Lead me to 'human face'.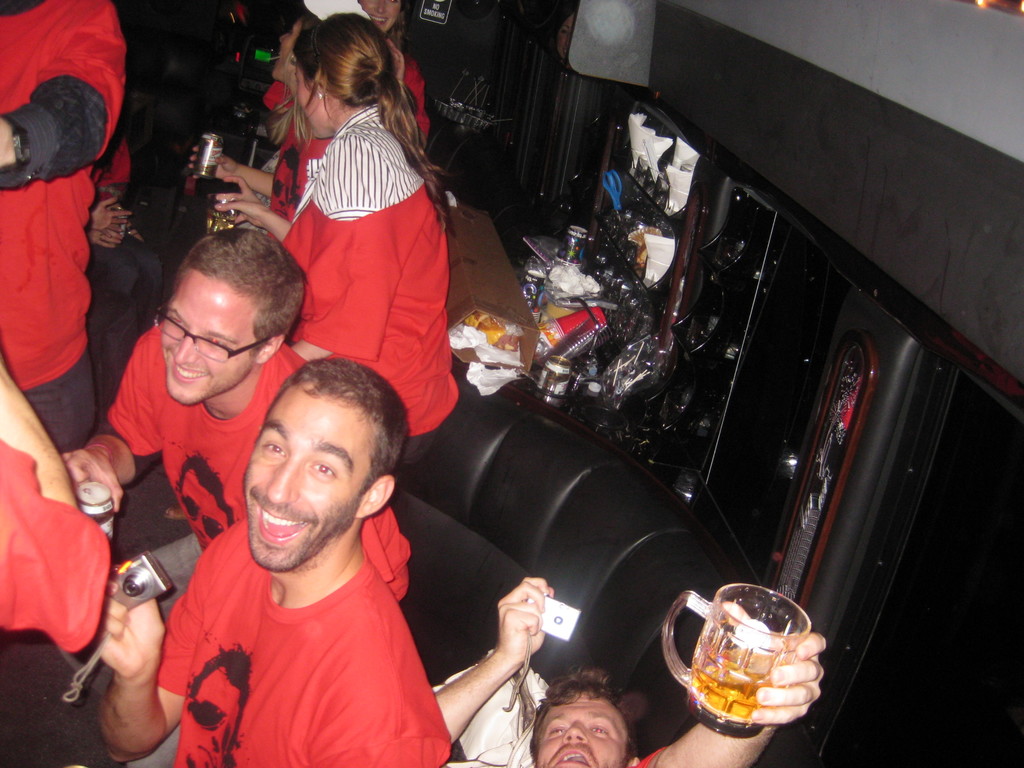
Lead to Rect(237, 399, 365, 574).
